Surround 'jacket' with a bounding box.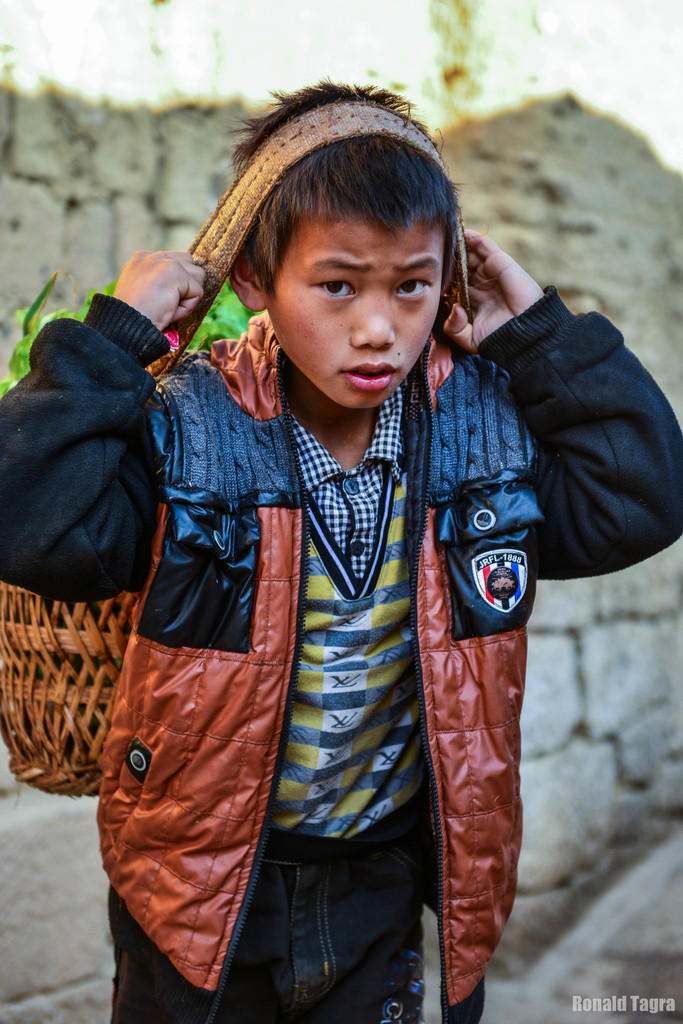
<region>0, 309, 682, 1023</region>.
